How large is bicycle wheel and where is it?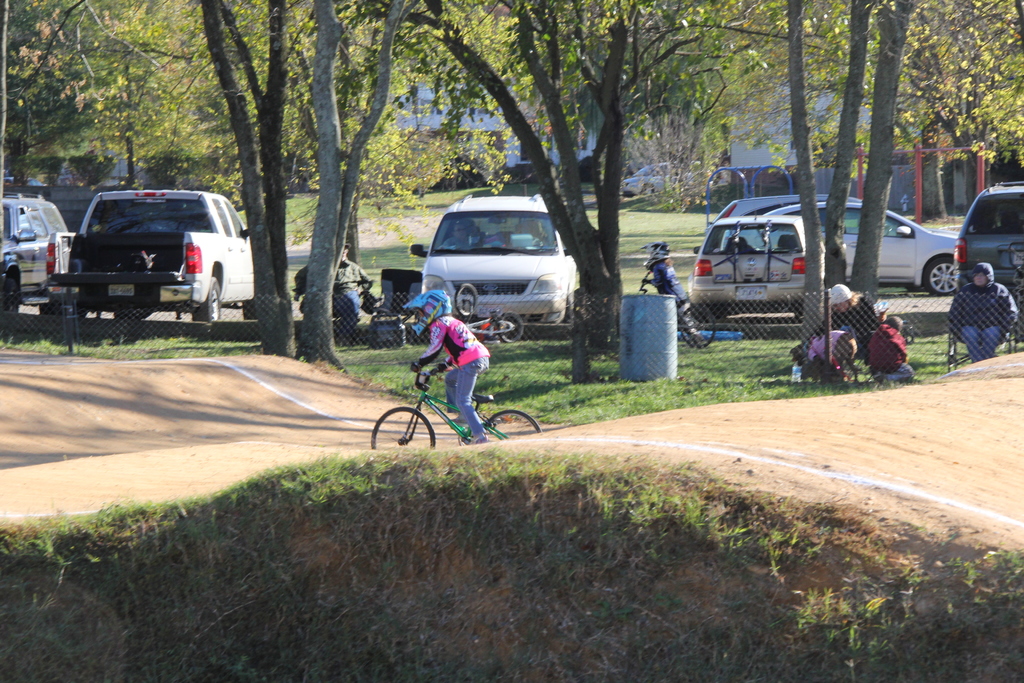
Bounding box: box=[371, 404, 436, 450].
